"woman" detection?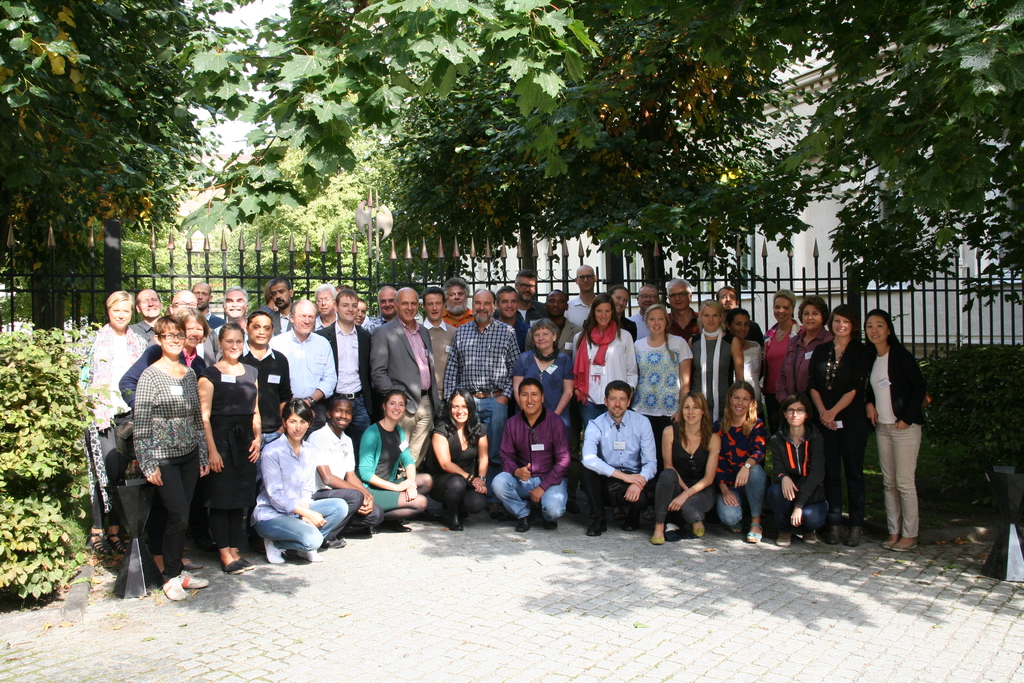
bbox=[354, 388, 437, 532]
